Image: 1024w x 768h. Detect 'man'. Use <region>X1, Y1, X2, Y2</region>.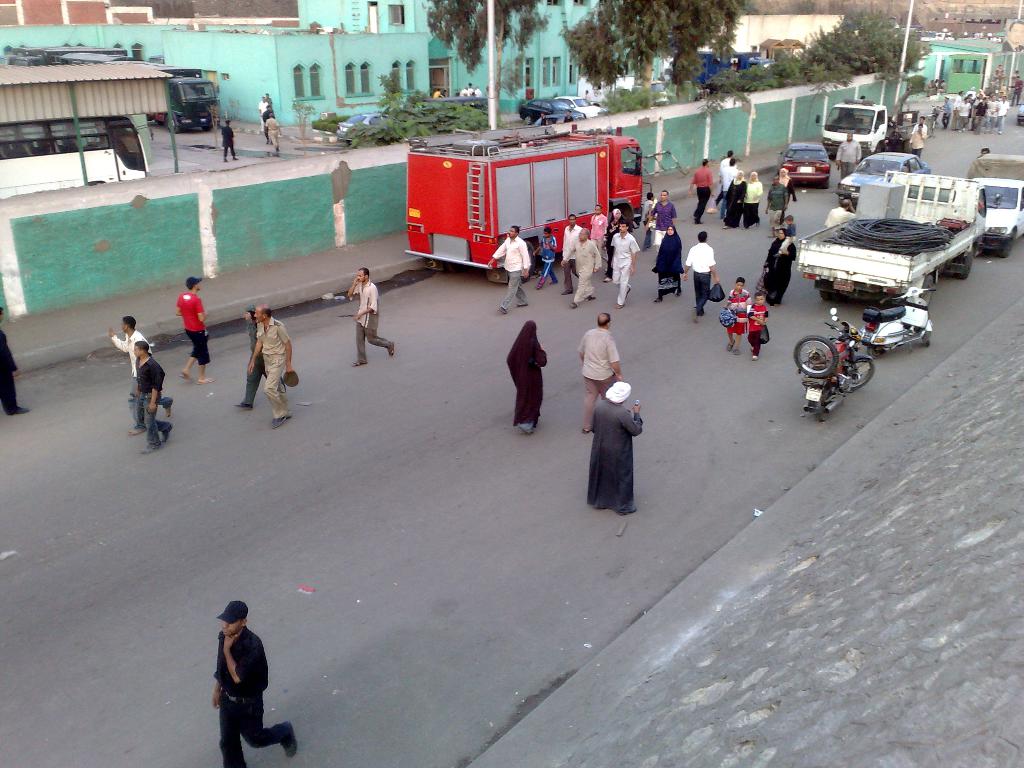
<region>689, 161, 715, 223</region>.
